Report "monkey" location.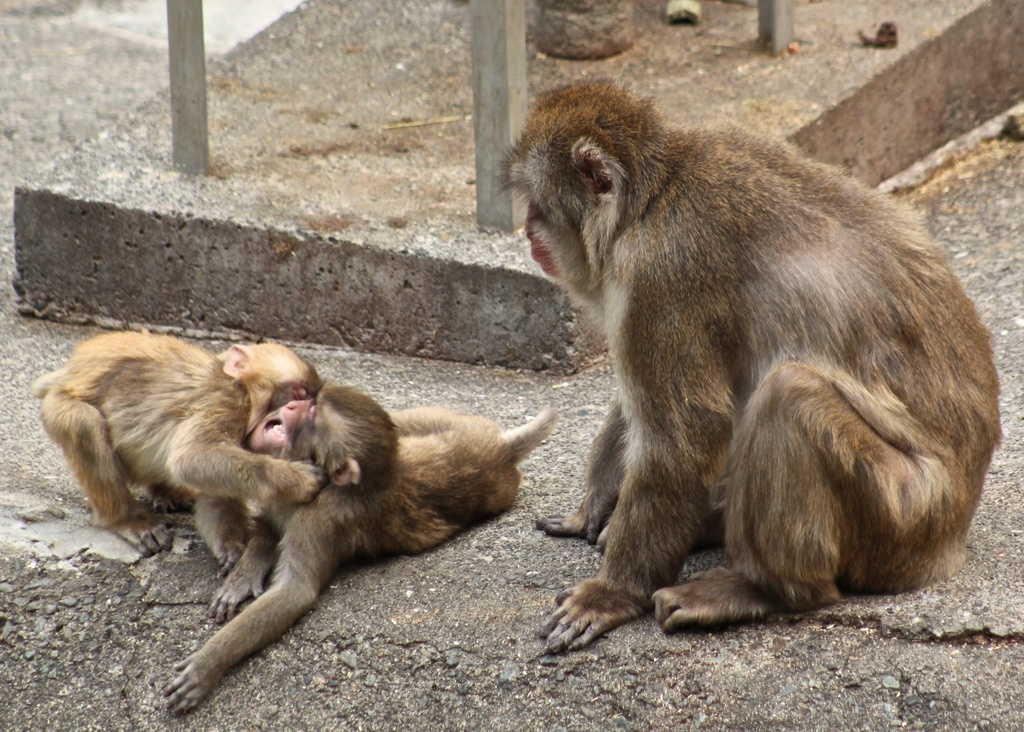
Report: <bbox>502, 78, 1005, 657</bbox>.
